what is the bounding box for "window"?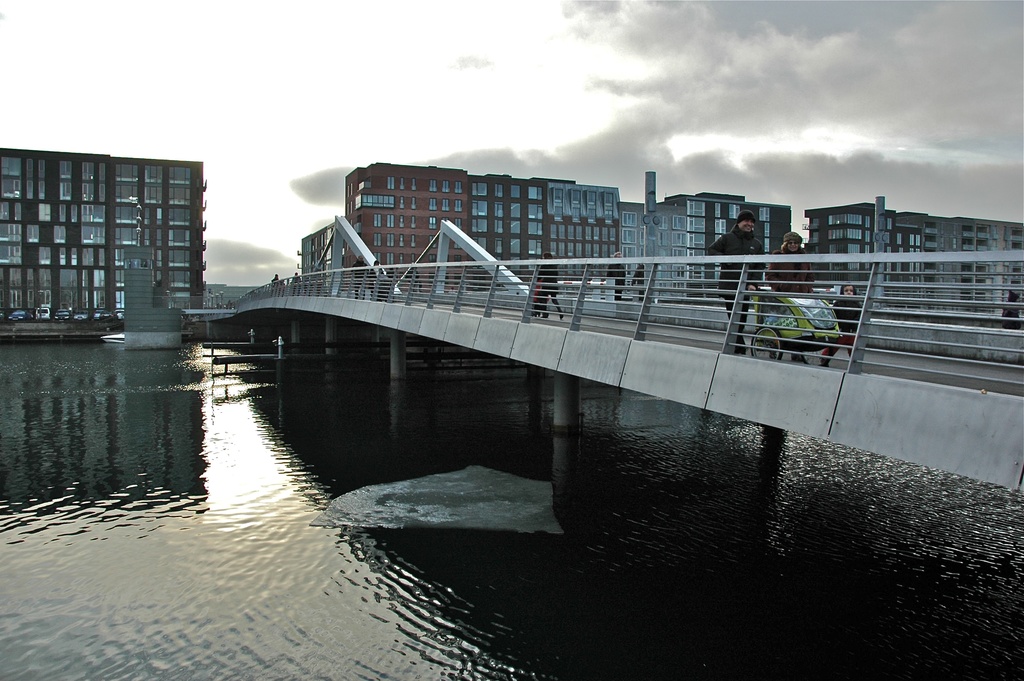
(x1=1, y1=160, x2=20, y2=173).
